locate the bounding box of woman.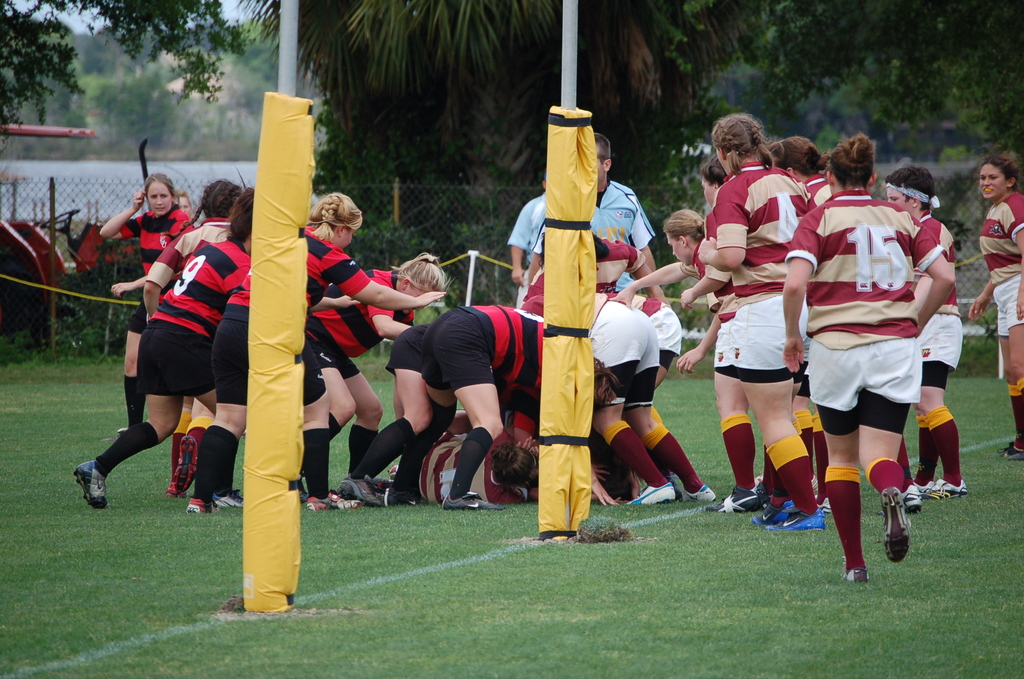
Bounding box: 592:302:721:510.
